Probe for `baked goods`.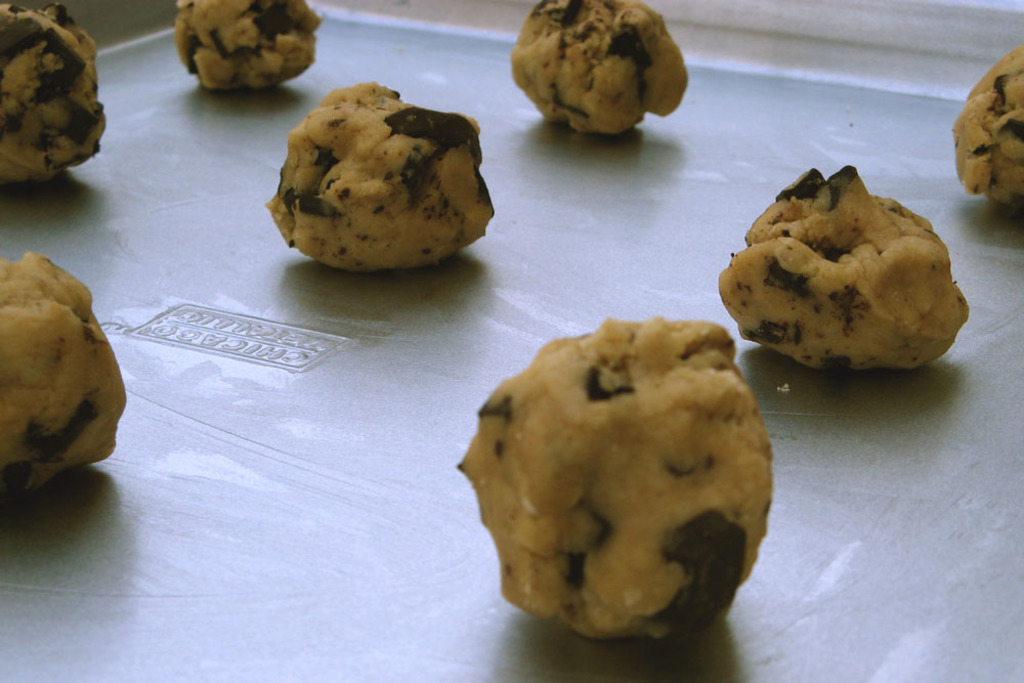
Probe result: BBox(264, 82, 495, 271).
